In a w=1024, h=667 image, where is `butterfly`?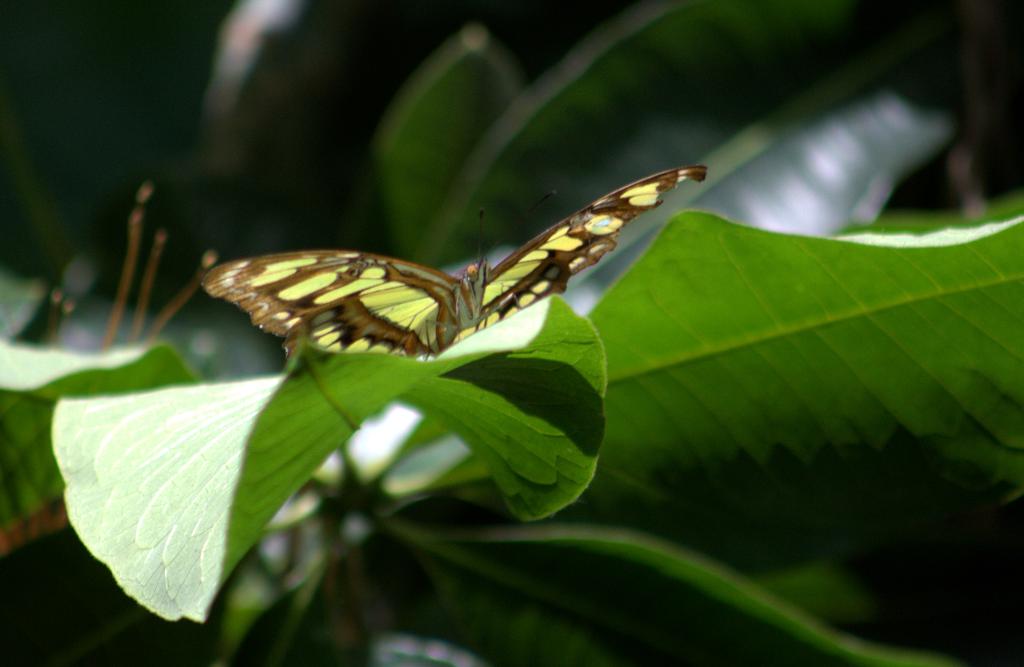
<bbox>247, 146, 696, 377</bbox>.
